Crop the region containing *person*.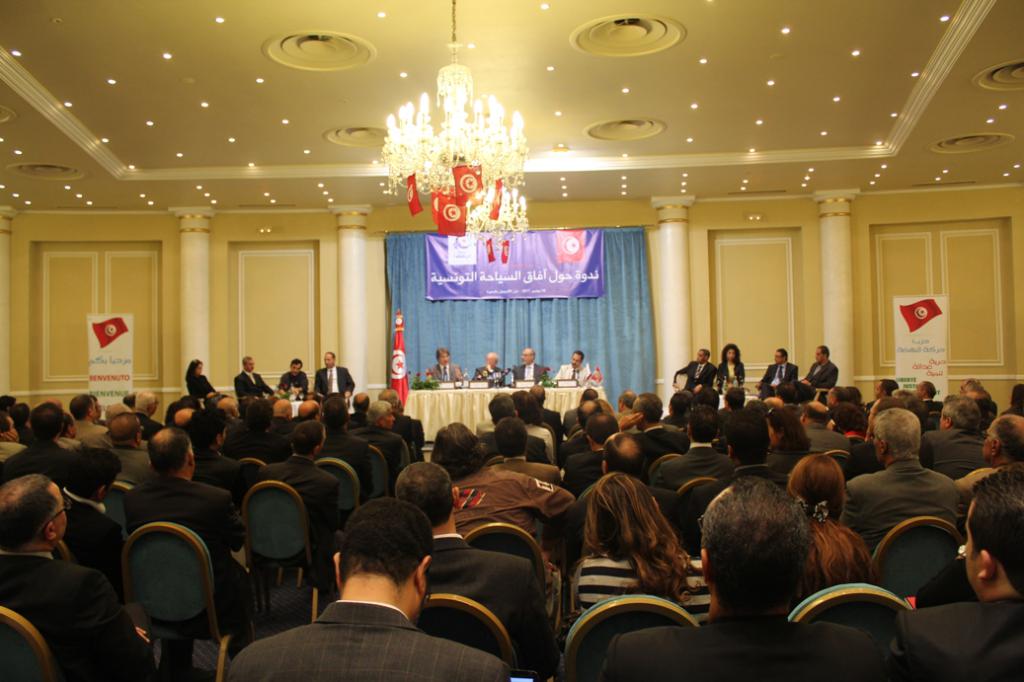
Crop region: <box>238,354,269,393</box>.
